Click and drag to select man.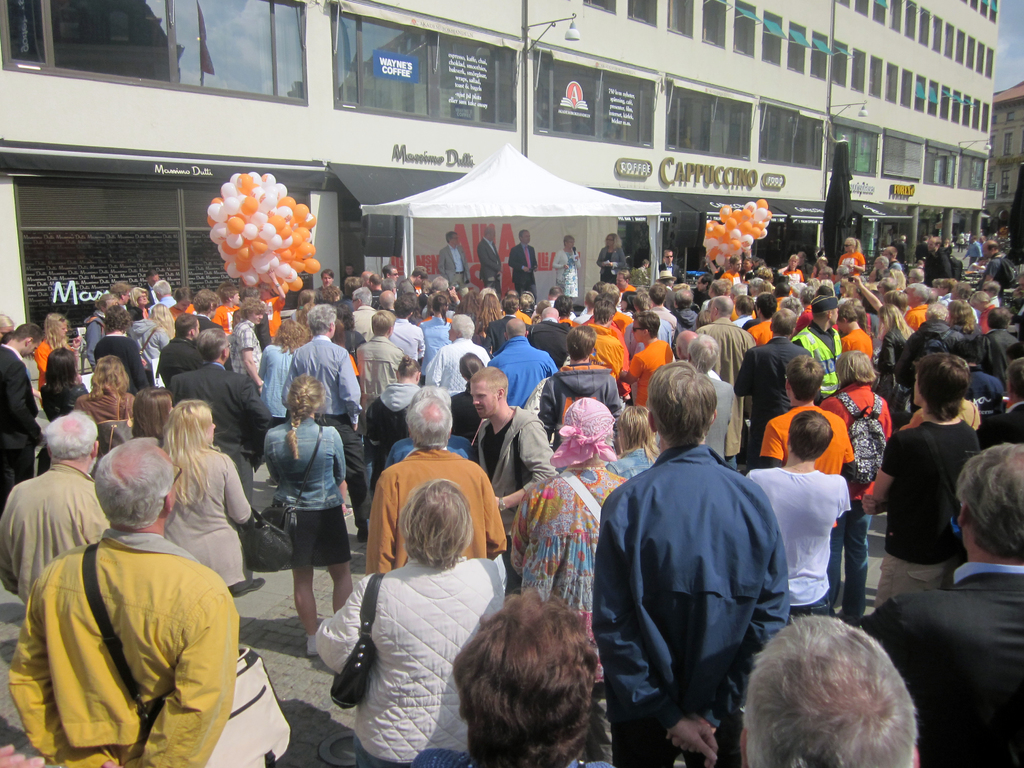
Selection: 348:291:376:326.
